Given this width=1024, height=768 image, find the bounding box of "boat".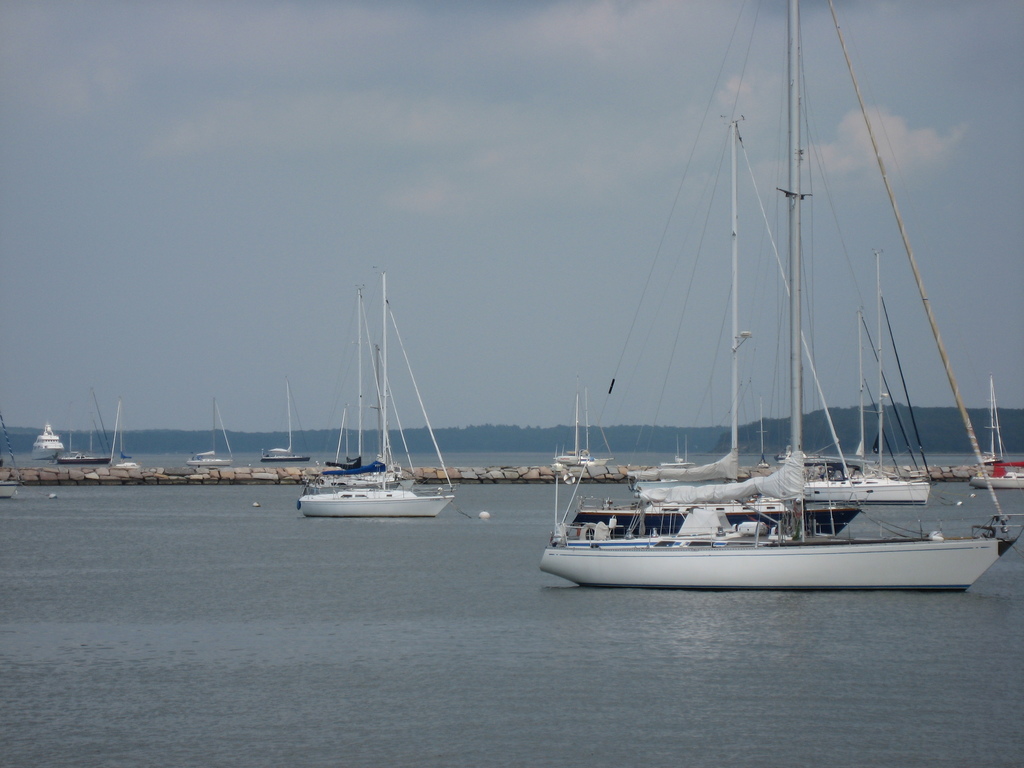
538,0,1023,595.
